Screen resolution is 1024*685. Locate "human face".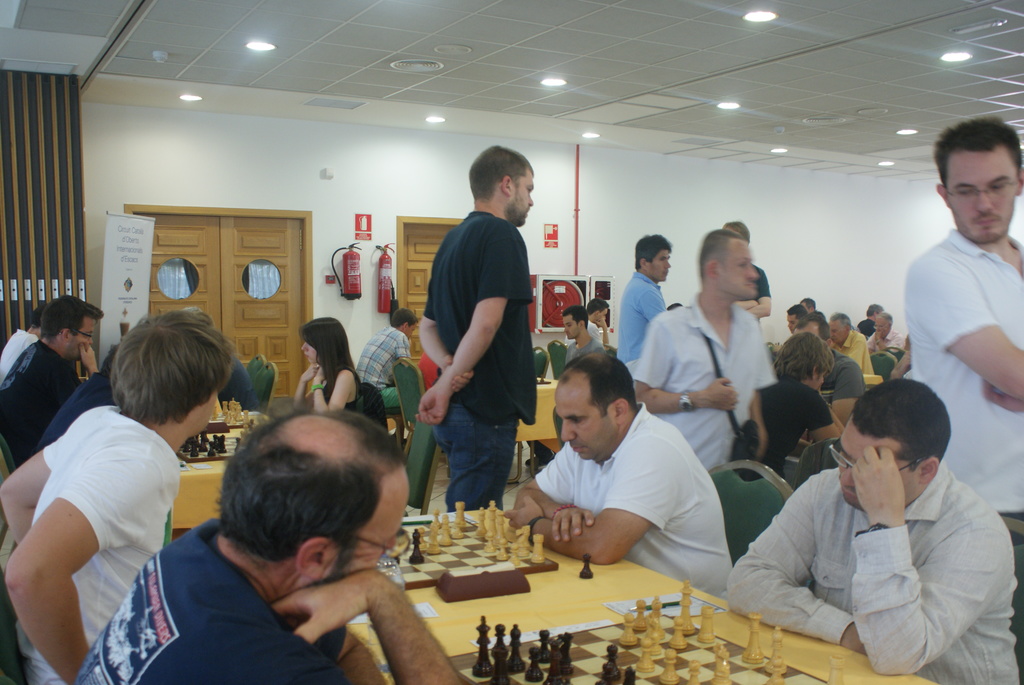
<box>874,318,886,338</box>.
